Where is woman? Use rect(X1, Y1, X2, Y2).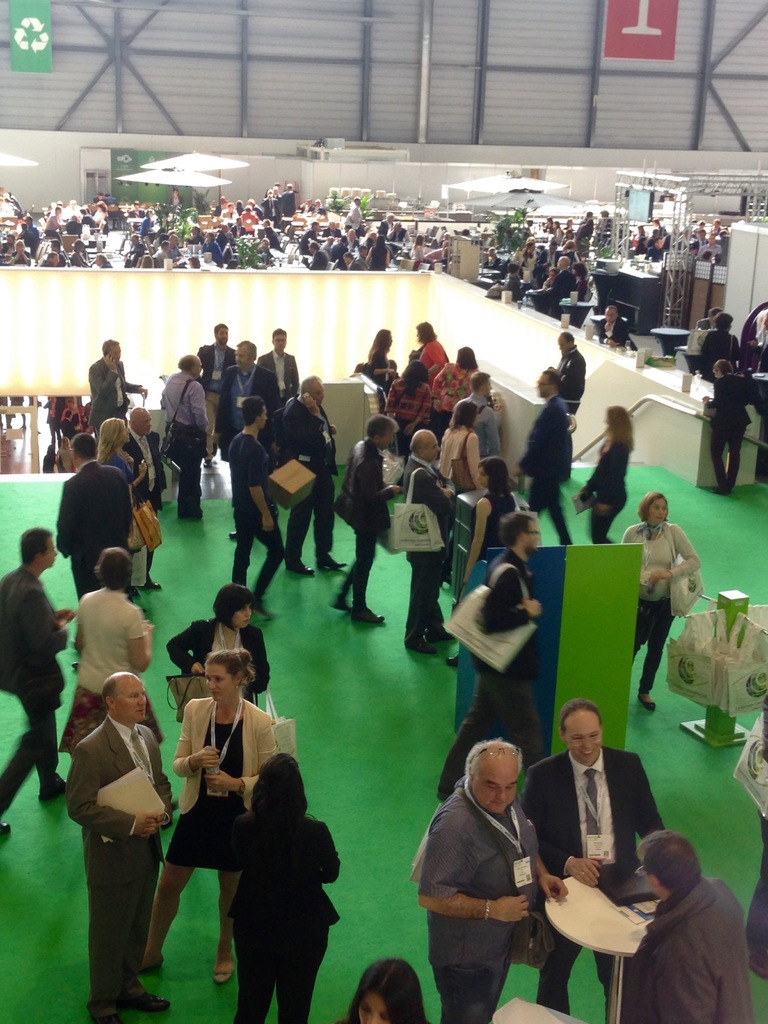
rect(335, 955, 431, 1023).
